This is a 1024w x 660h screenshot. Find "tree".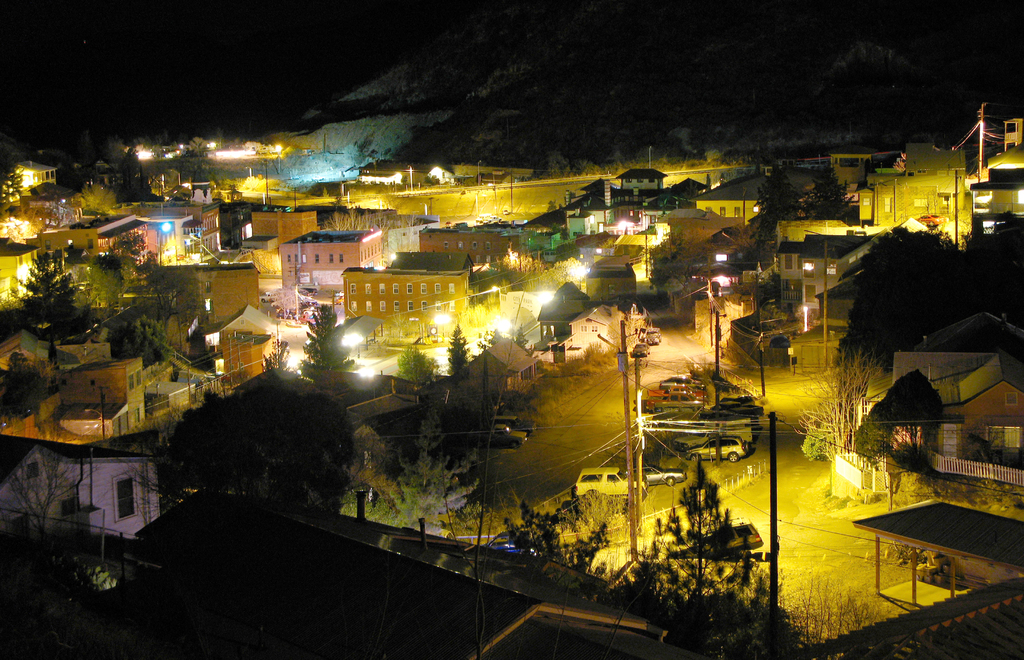
Bounding box: <box>0,351,48,424</box>.
